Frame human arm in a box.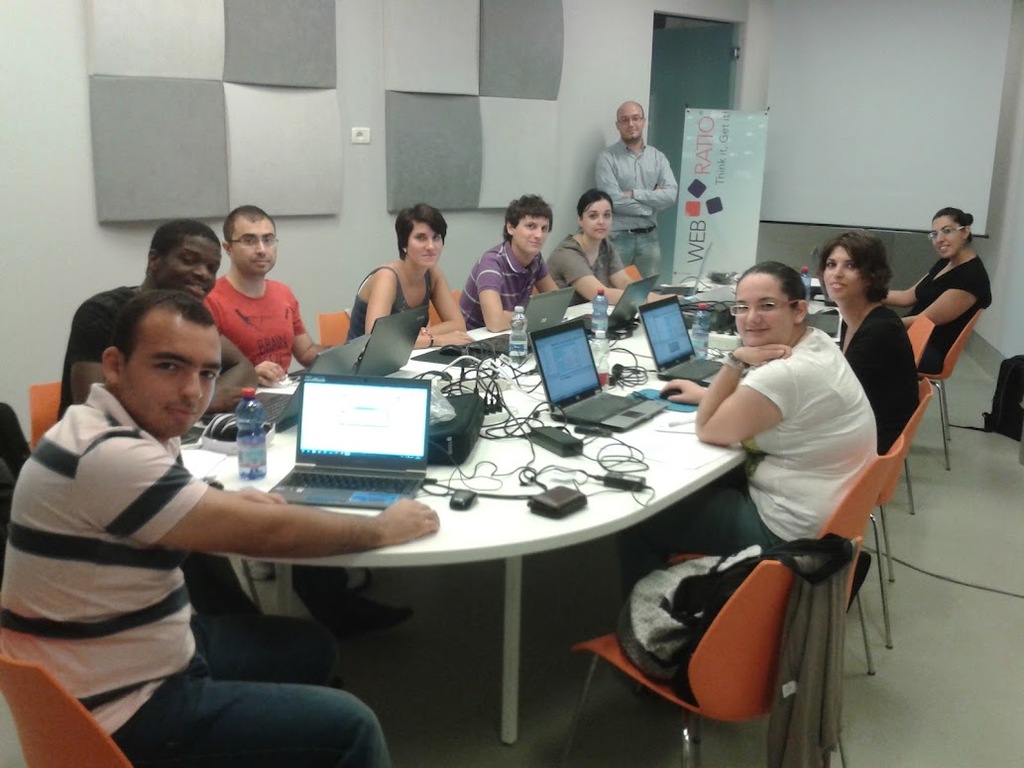
region(612, 150, 680, 208).
